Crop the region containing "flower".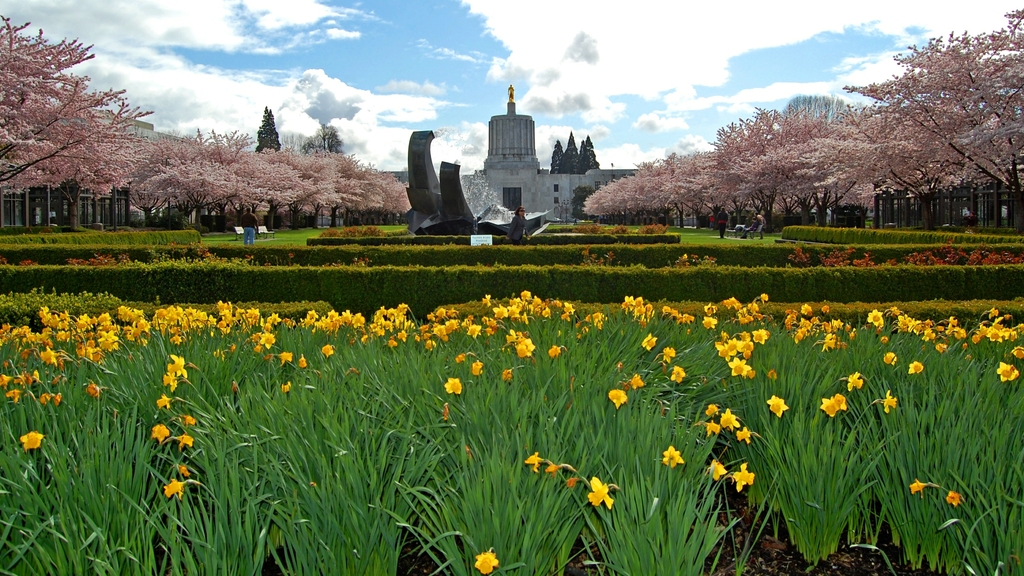
Crop region: (left=474, top=550, right=500, bottom=572).
